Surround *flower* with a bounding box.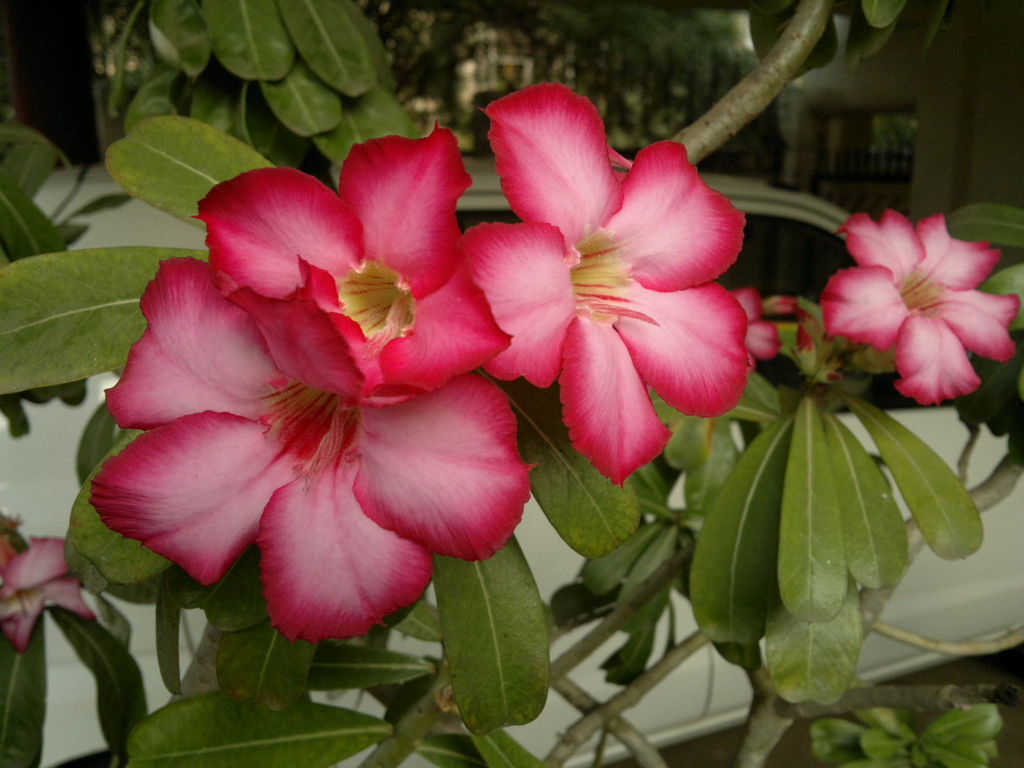
(x1=723, y1=282, x2=785, y2=361).
